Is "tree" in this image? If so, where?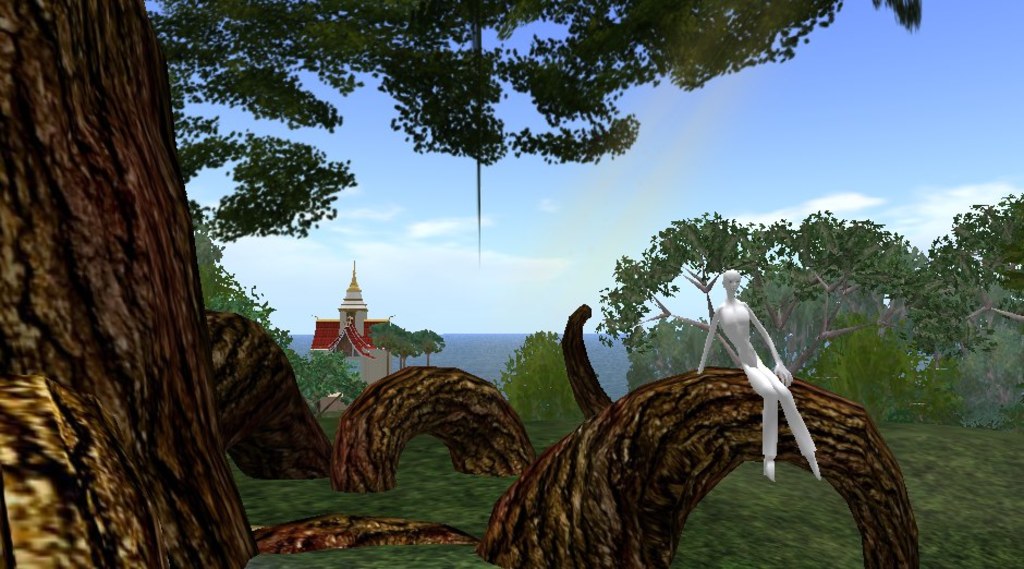
Yes, at box(592, 209, 977, 422).
